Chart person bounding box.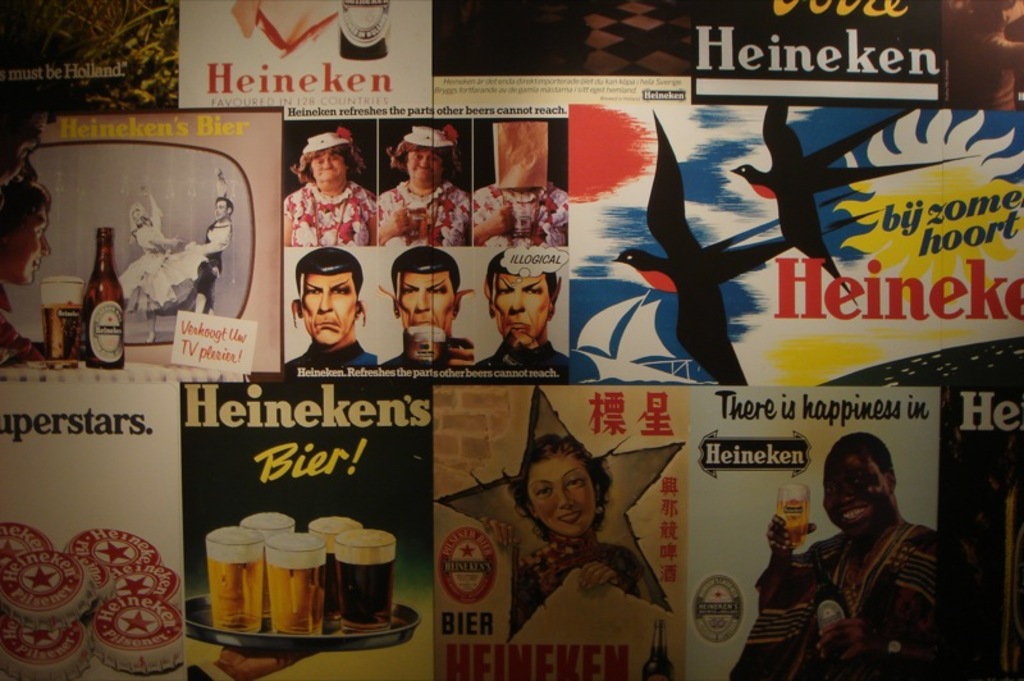
Charted: {"left": 289, "top": 250, "right": 378, "bottom": 365}.
